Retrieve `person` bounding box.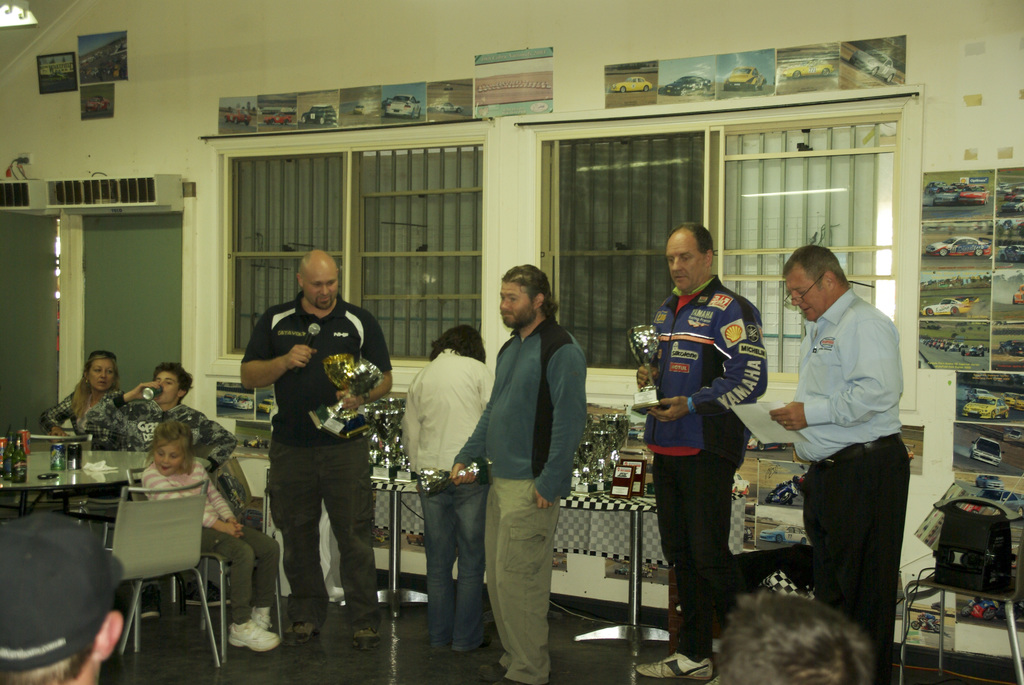
Bounding box: (x1=451, y1=260, x2=593, y2=684).
